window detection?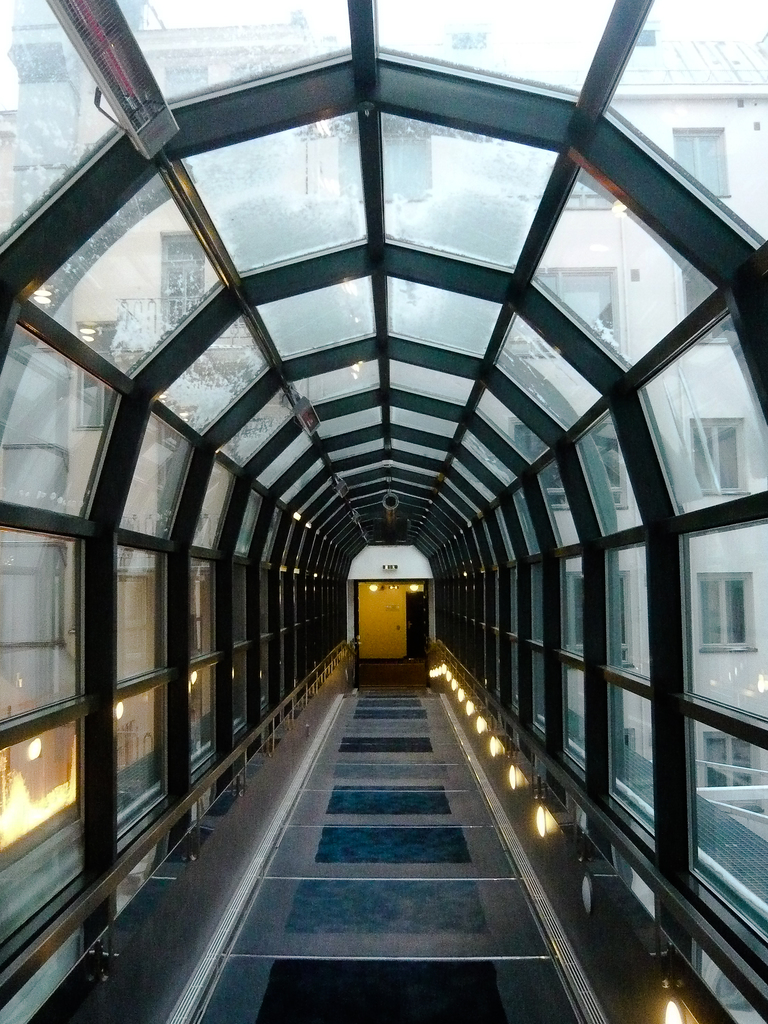
detection(702, 728, 751, 792)
